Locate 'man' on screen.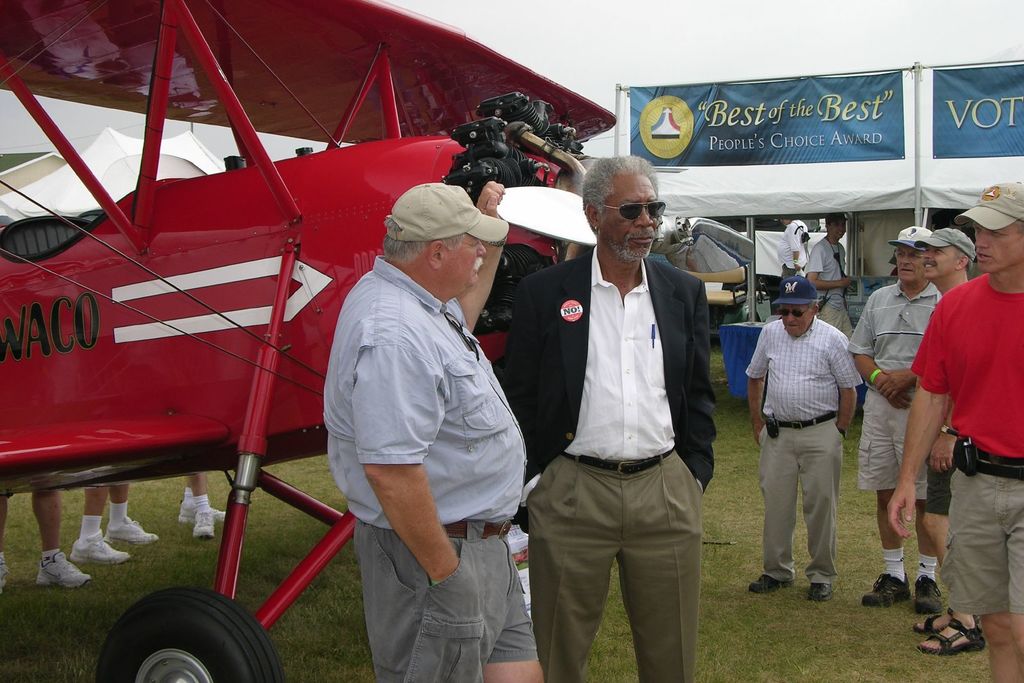
On screen at 885 180 1023 682.
